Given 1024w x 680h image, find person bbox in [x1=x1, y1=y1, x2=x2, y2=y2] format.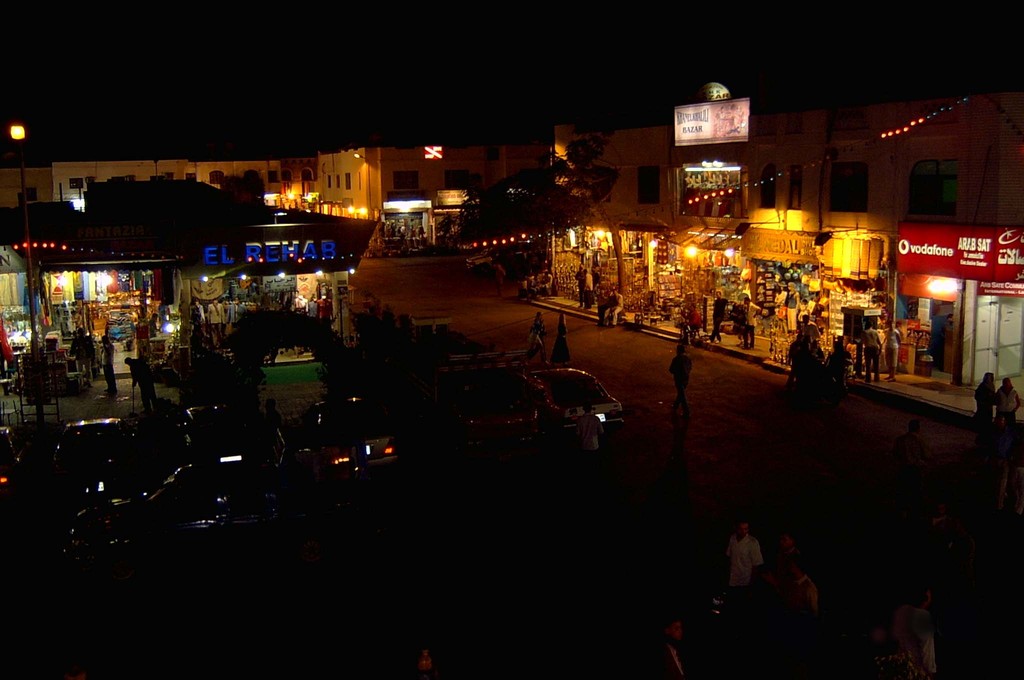
[x1=854, y1=312, x2=880, y2=382].
